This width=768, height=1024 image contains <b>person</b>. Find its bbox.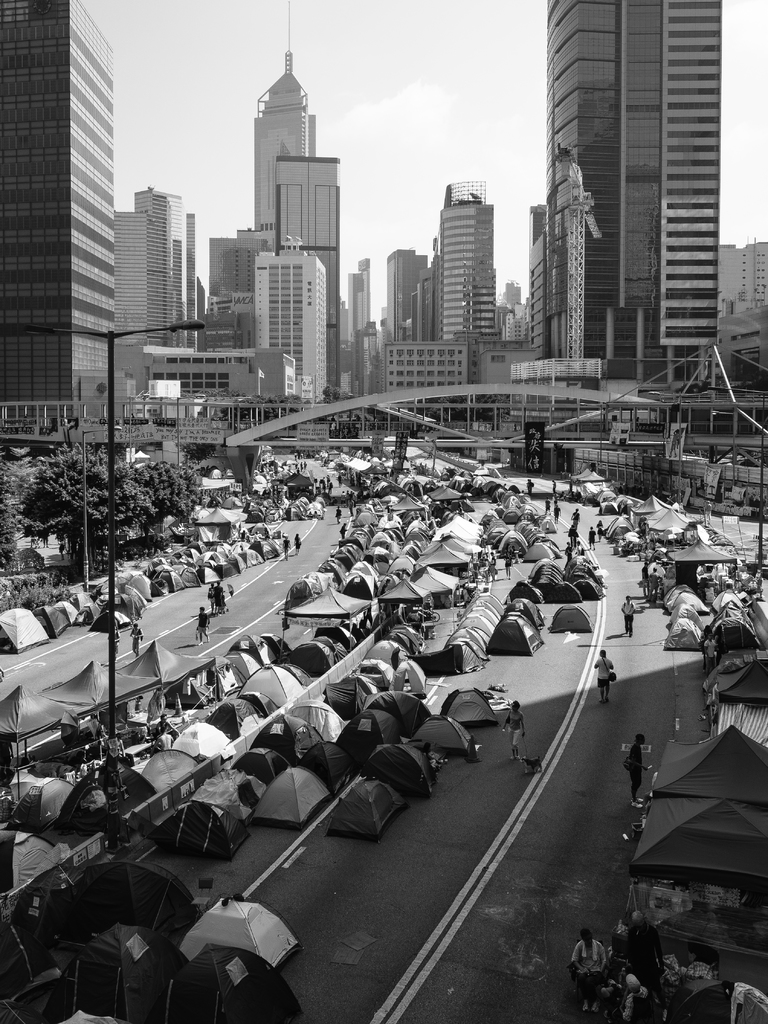
crop(125, 623, 146, 658).
